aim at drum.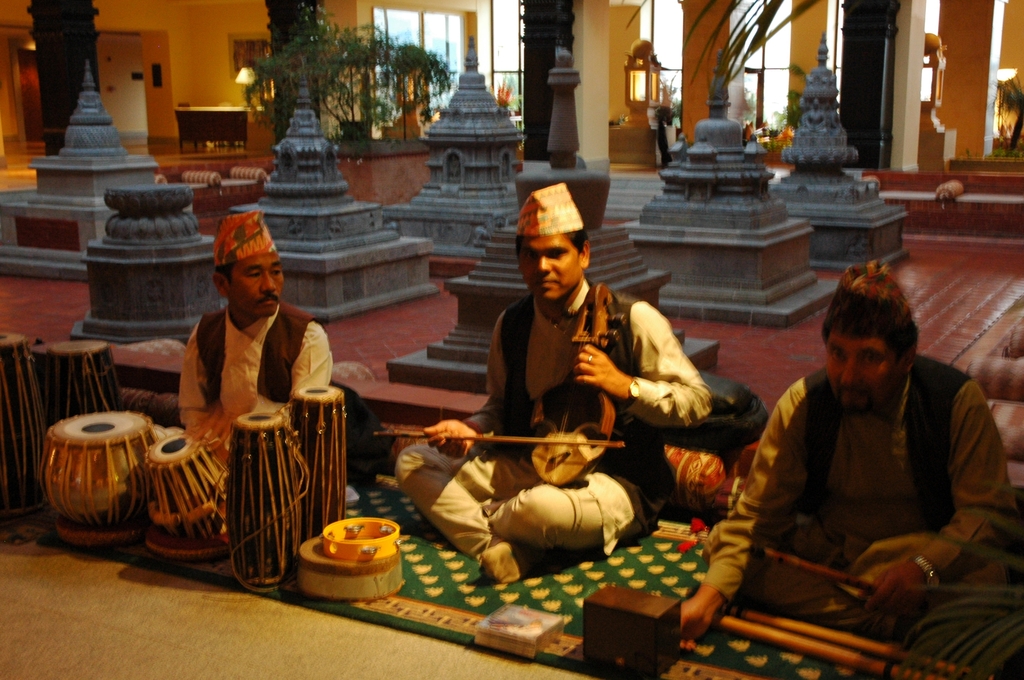
Aimed at locate(0, 334, 46, 526).
